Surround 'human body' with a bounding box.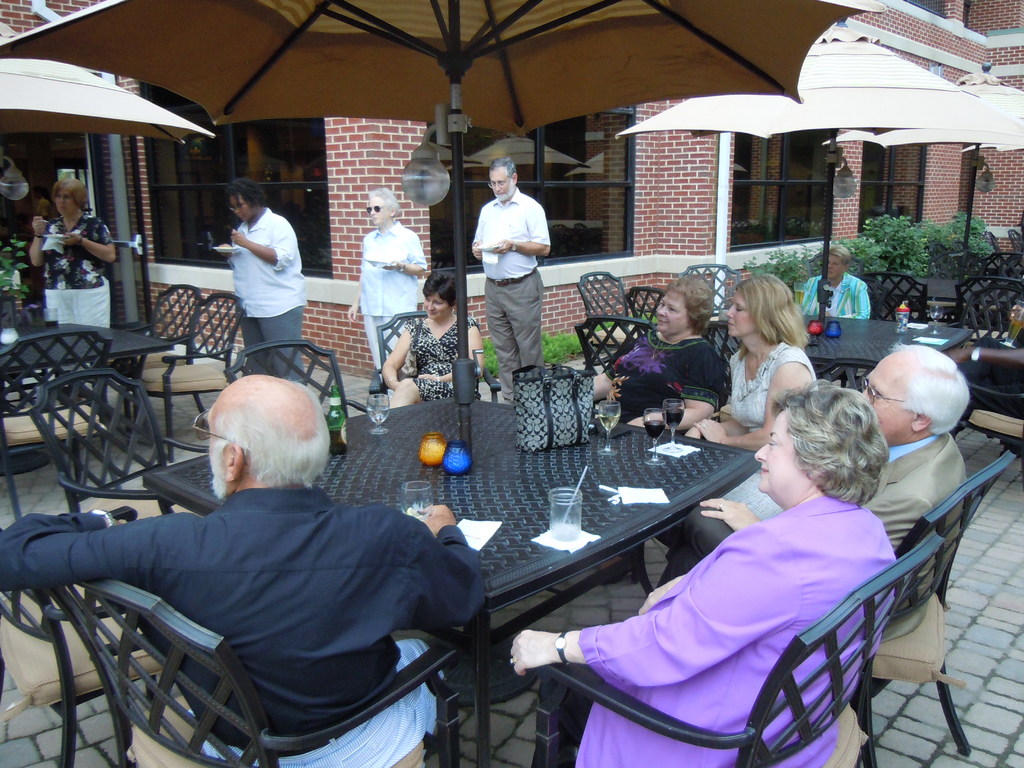
BBox(26, 172, 117, 328).
